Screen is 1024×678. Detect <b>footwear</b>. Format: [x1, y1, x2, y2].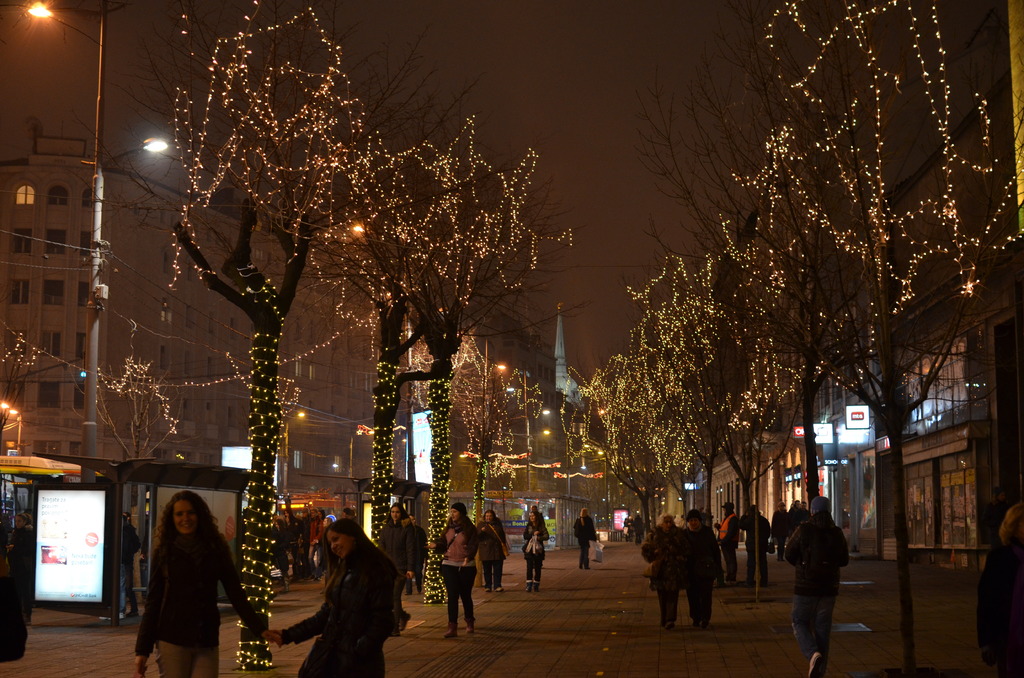
[444, 622, 459, 642].
